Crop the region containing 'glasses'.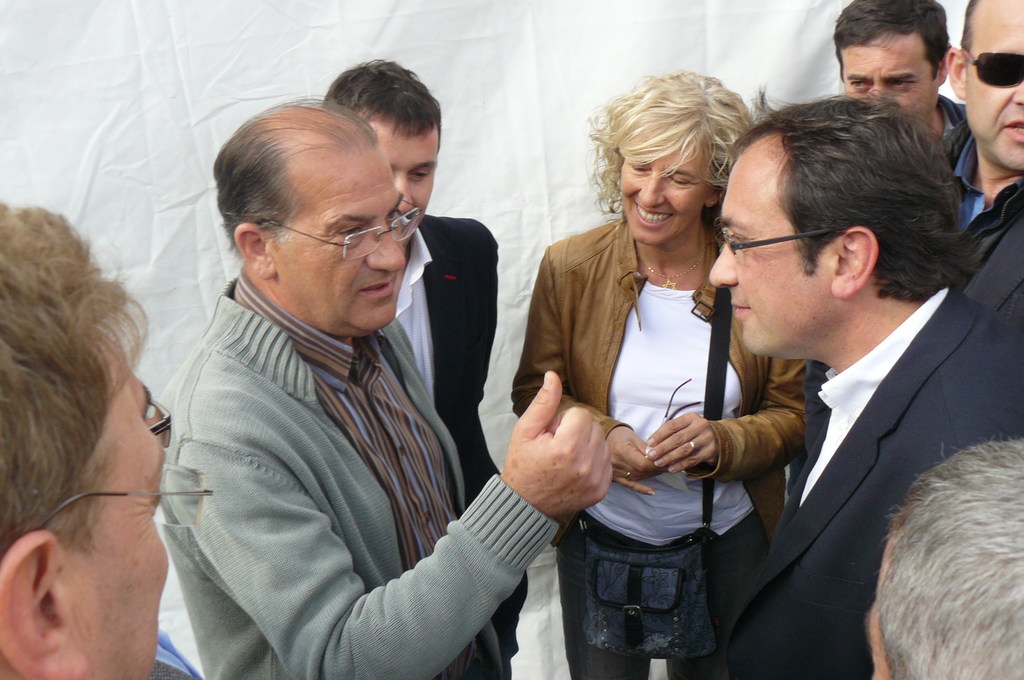
Crop region: box=[719, 228, 831, 255].
